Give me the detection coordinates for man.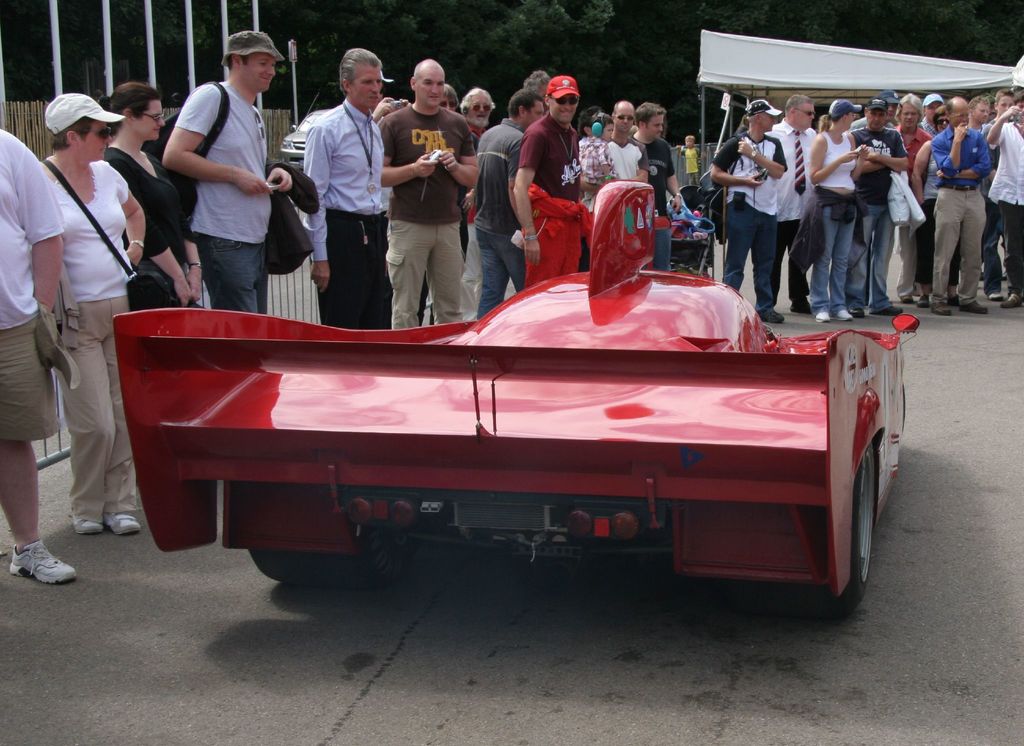
472 83 544 316.
